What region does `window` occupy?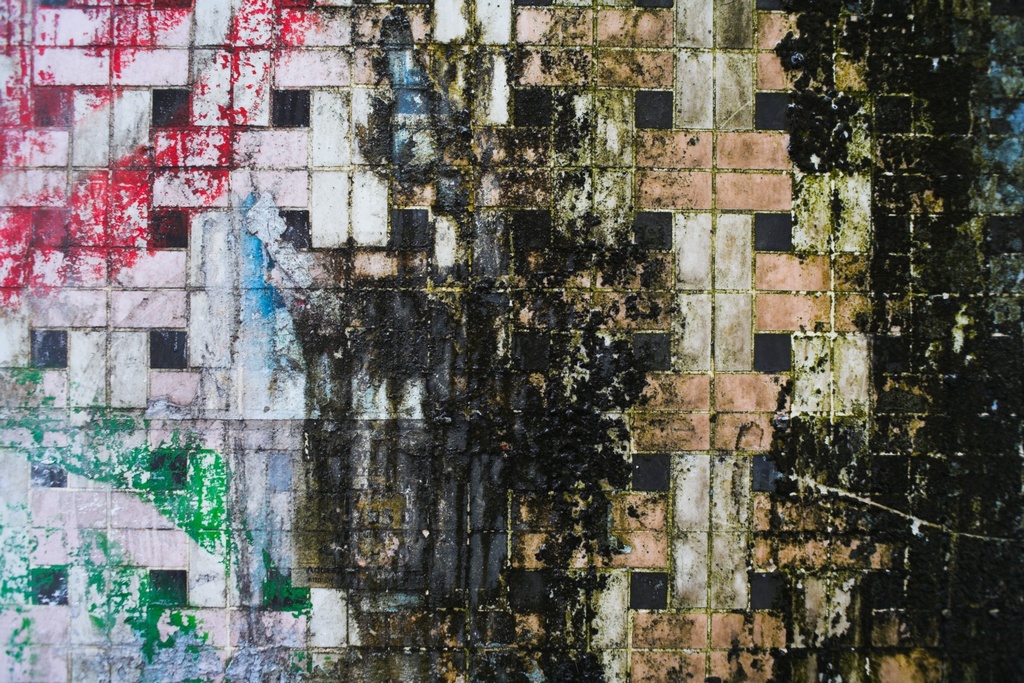
region(31, 208, 72, 251).
